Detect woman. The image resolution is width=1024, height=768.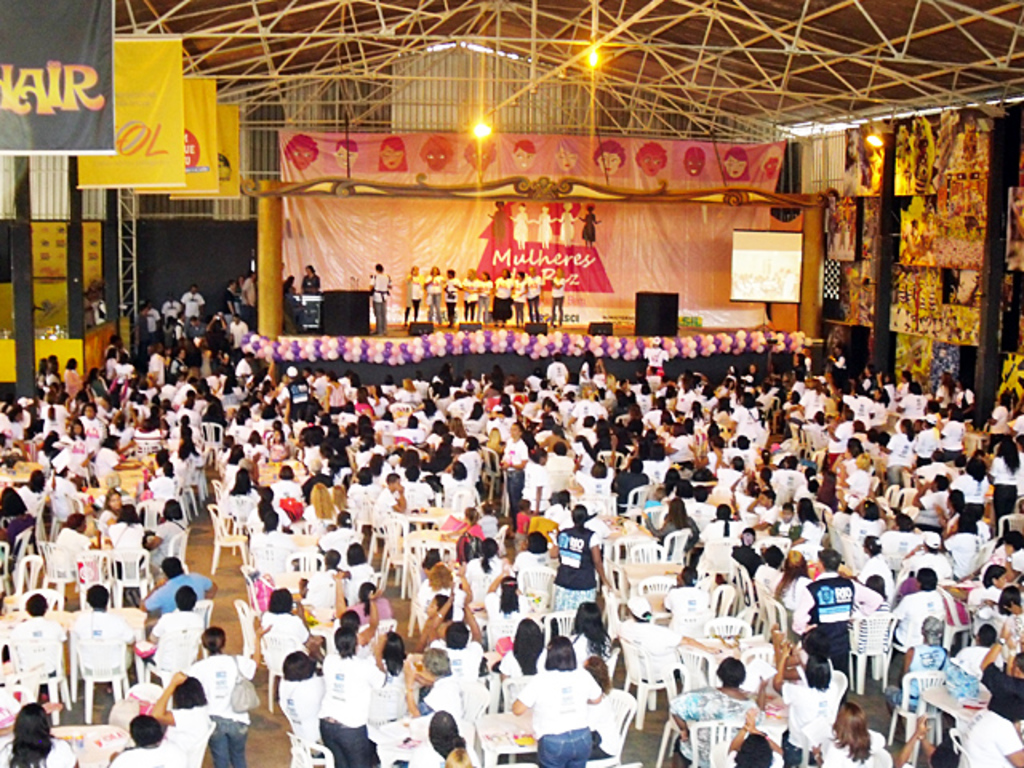
{"left": 859, "top": 363, "right": 875, "bottom": 392}.
